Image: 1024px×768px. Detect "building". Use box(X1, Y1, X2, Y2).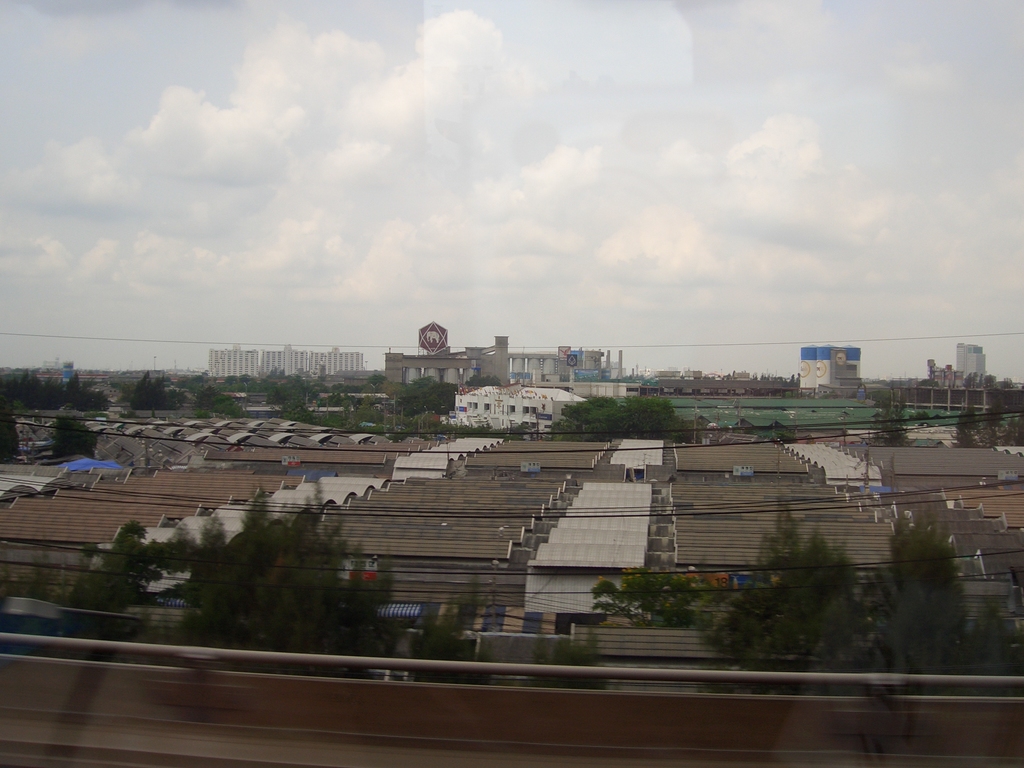
box(214, 348, 257, 375).
